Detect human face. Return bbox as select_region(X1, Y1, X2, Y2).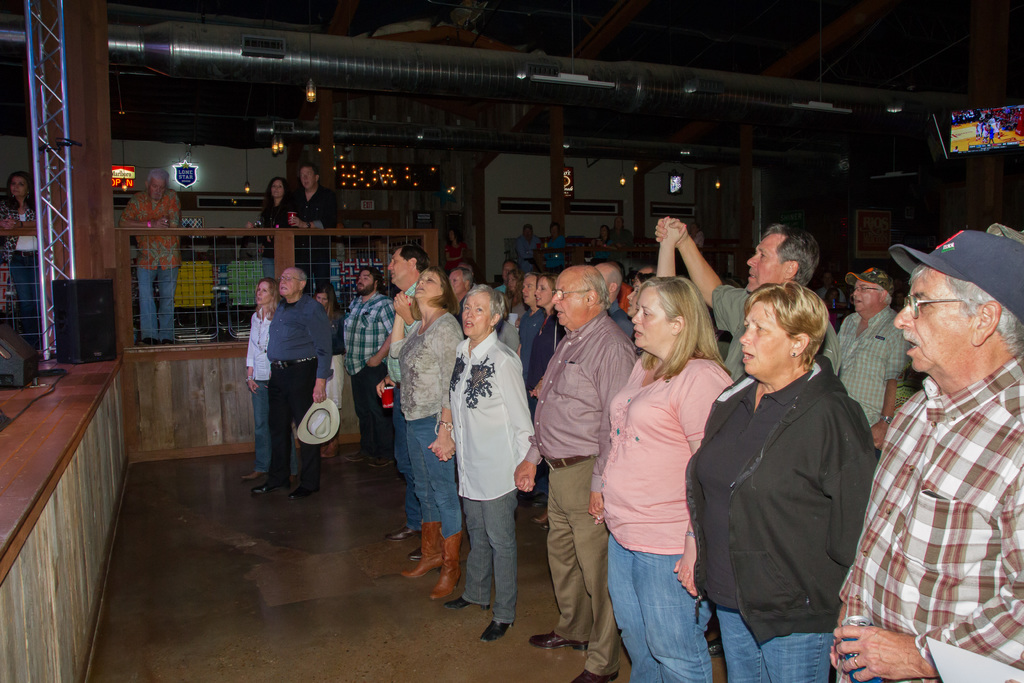
select_region(388, 250, 410, 284).
